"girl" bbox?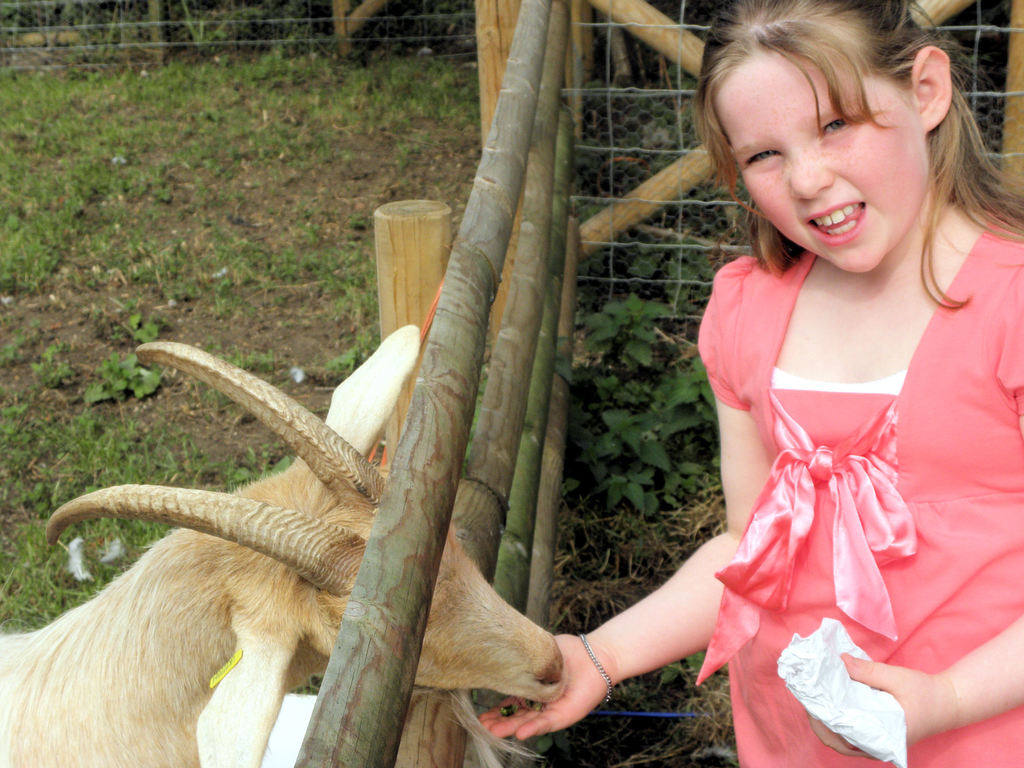
bbox=[479, 0, 1023, 767]
